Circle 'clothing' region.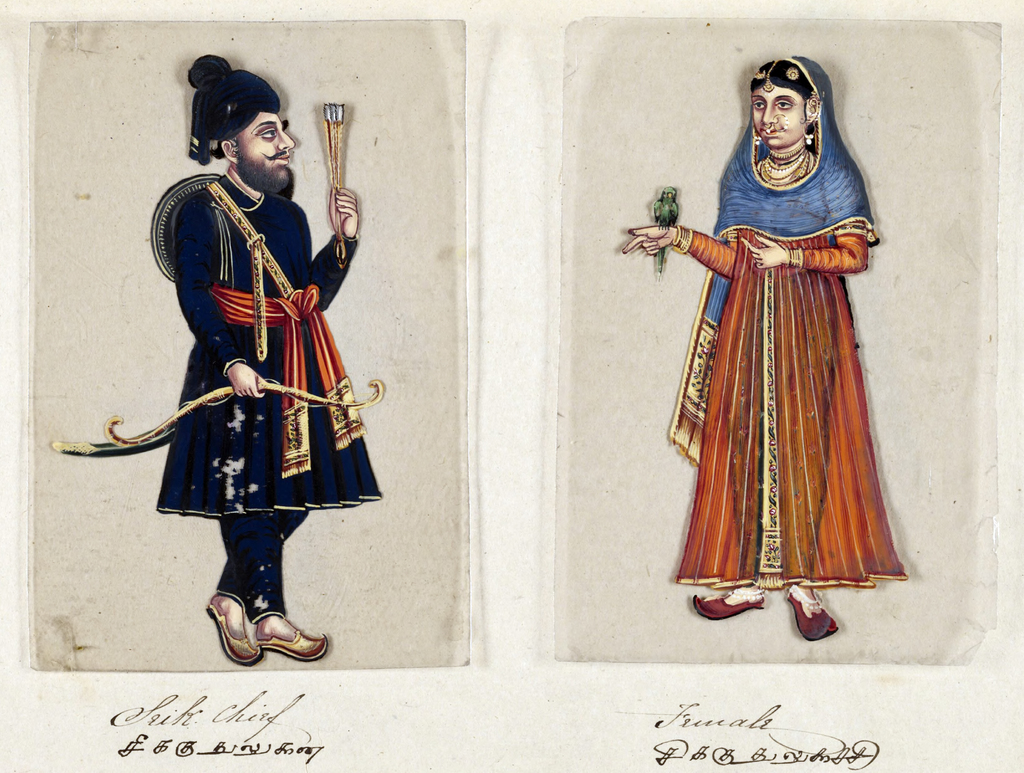
Region: <bbox>662, 59, 909, 597</bbox>.
